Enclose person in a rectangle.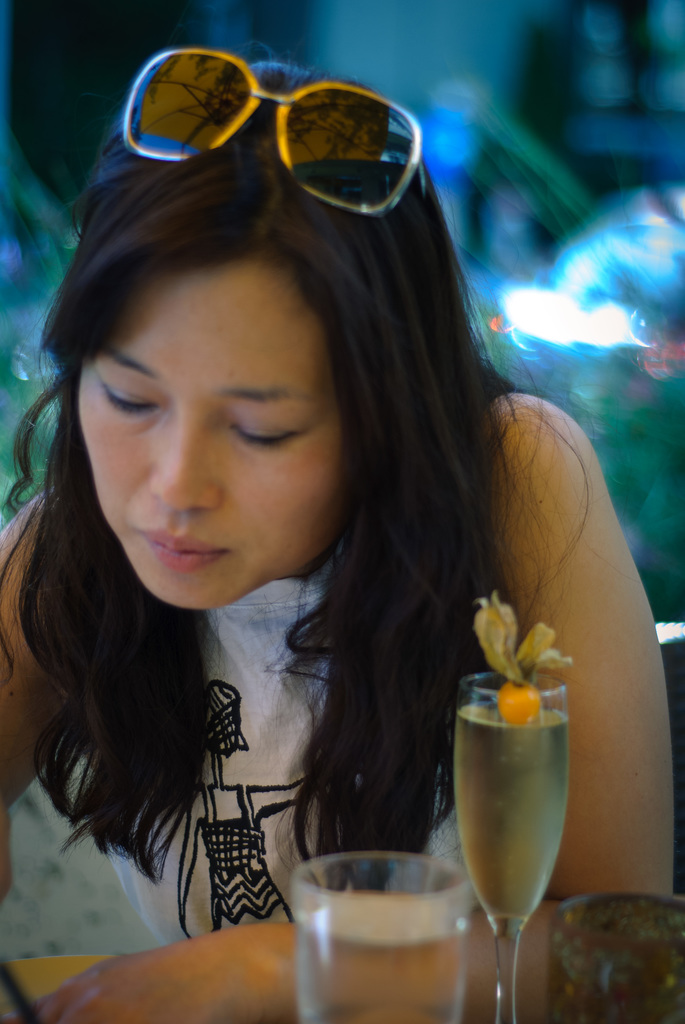
x1=0, y1=42, x2=677, y2=1023.
